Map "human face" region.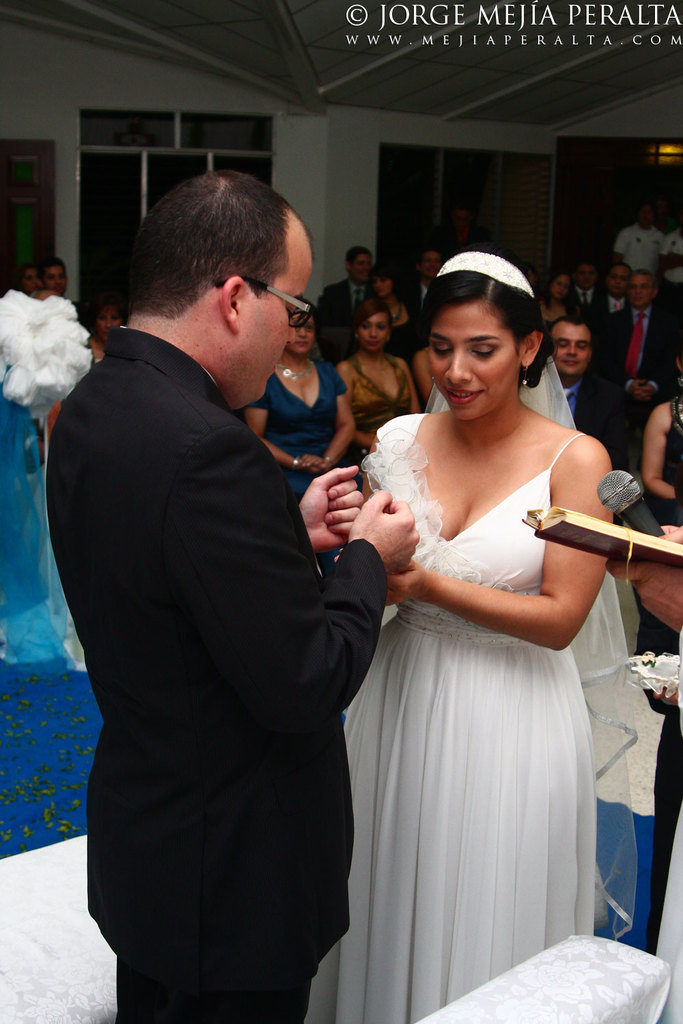
Mapped to crop(430, 302, 519, 420).
